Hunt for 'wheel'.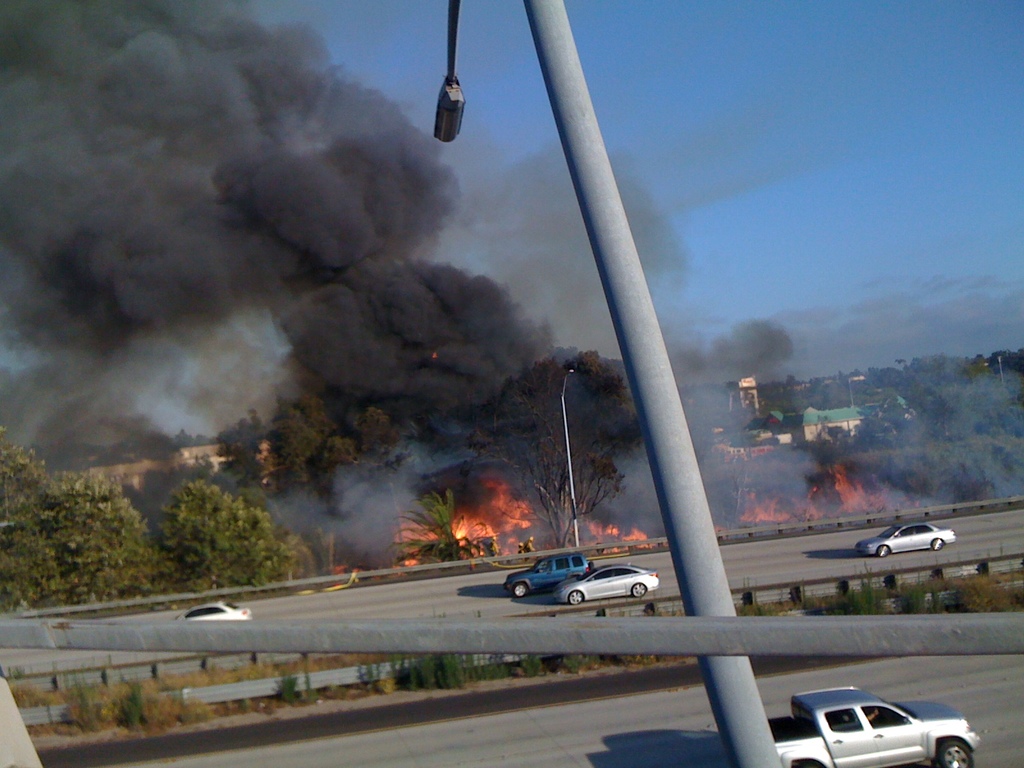
Hunted down at {"x1": 934, "y1": 540, "x2": 944, "y2": 550}.
